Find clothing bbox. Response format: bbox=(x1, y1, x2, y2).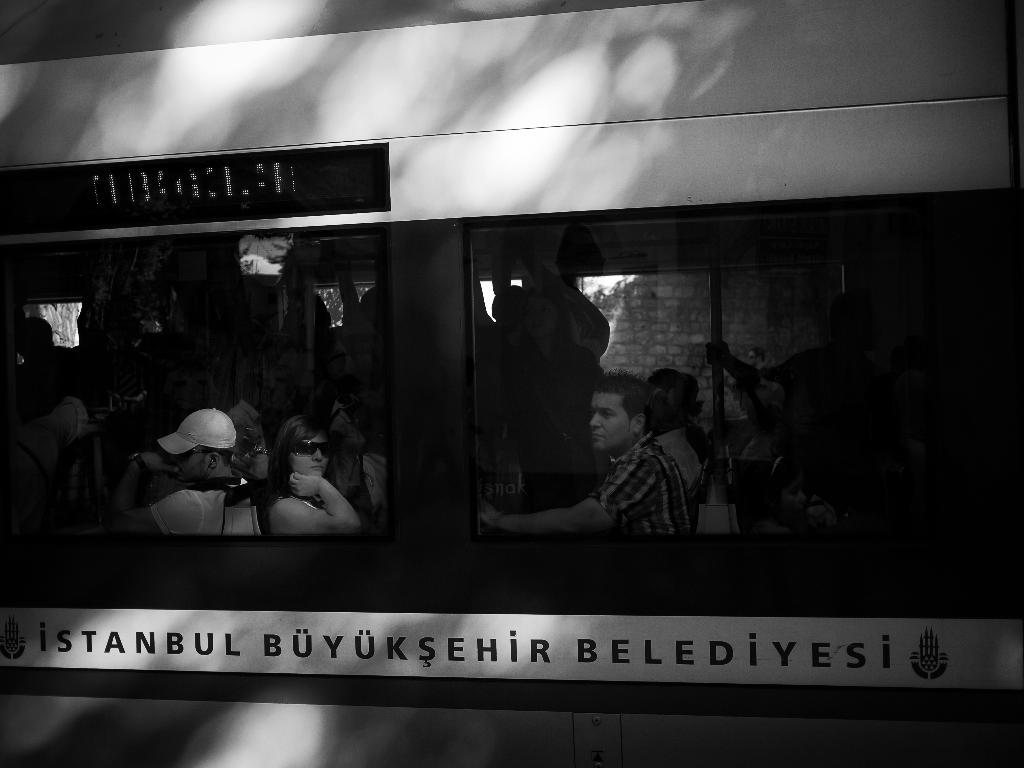
bbox=(358, 451, 389, 528).
